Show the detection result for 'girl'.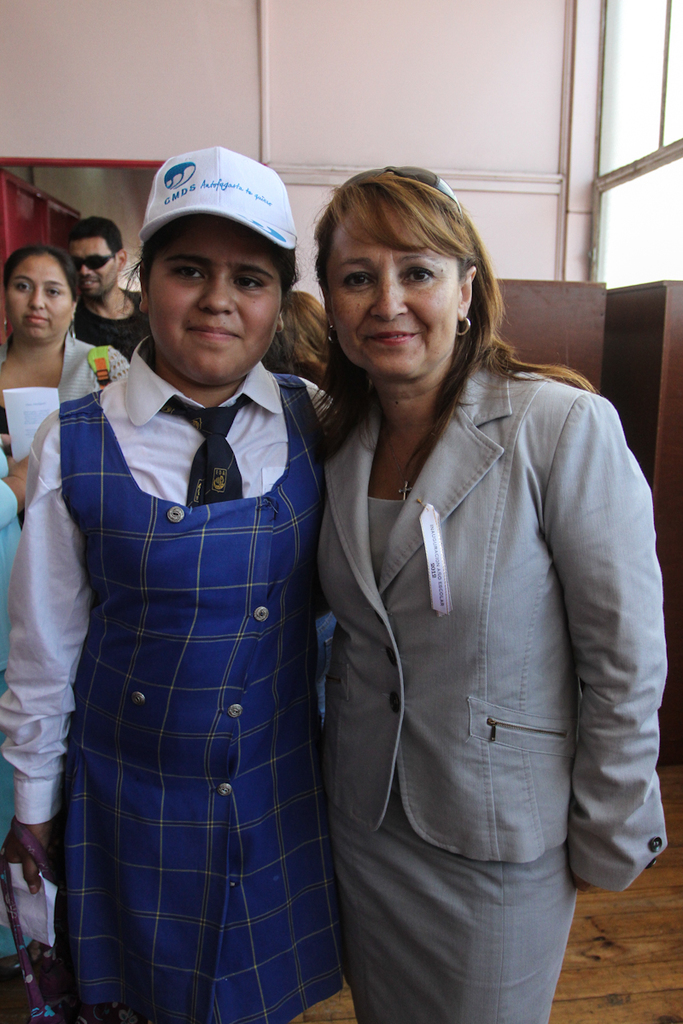
l=0, t=153, r=347, b=1023.
